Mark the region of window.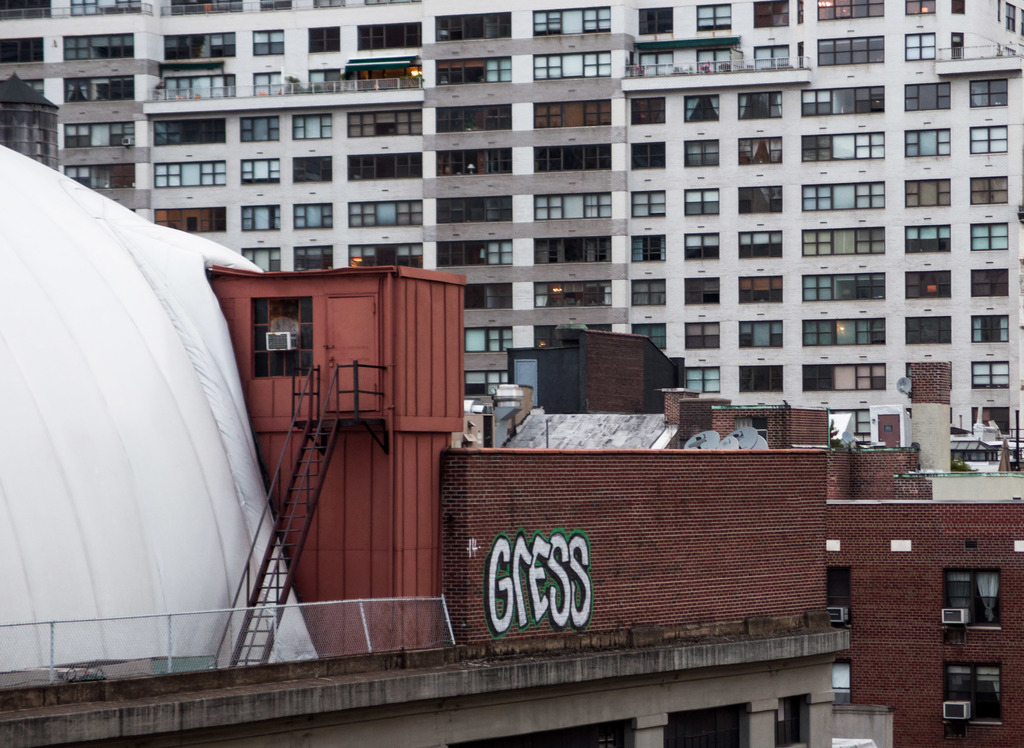
Region: (left=687, top=225, right=726, bottom=265).
